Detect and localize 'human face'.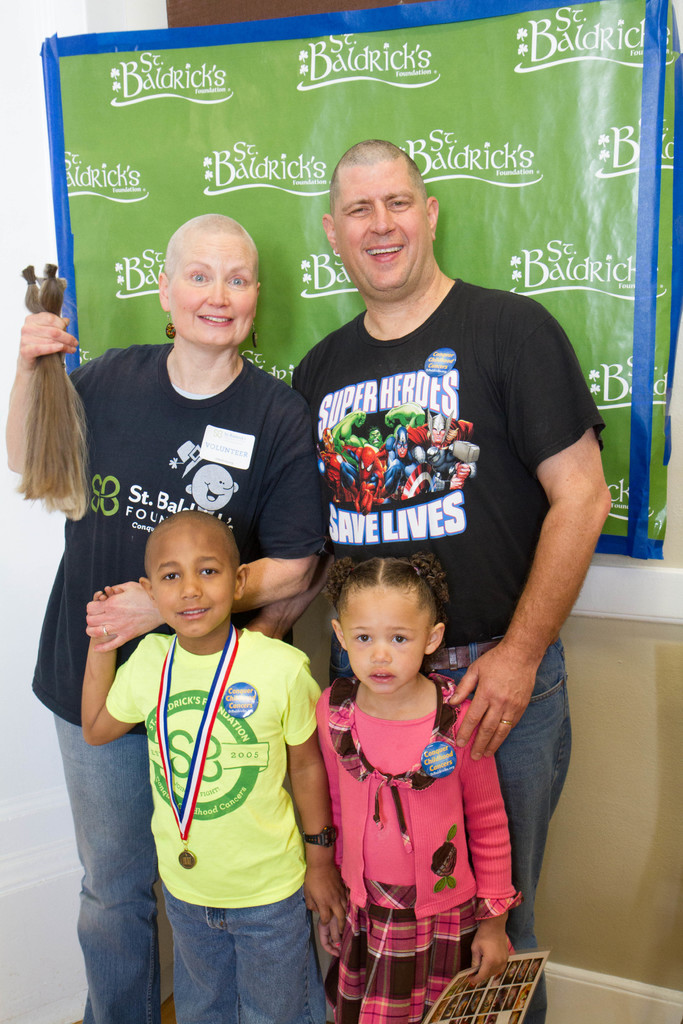
Localized at {"left": 148, "top": 536, "right": 230, "bottom": 640}.
